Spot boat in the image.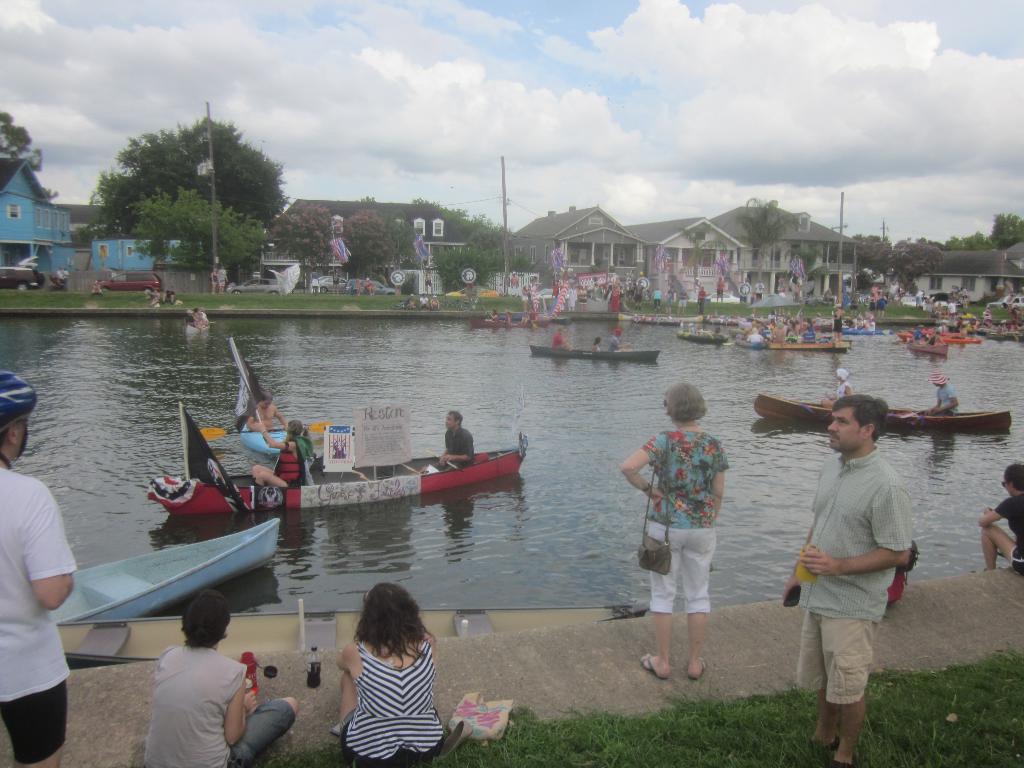
boat found at locate(467, 310, 553, 327).
